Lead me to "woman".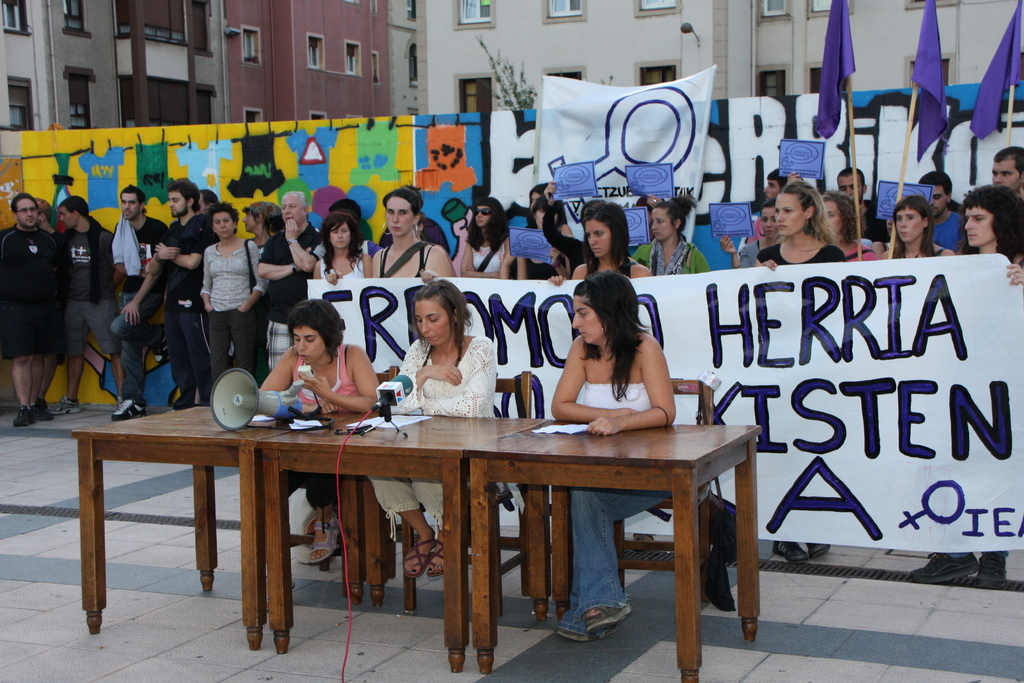
Lead to (left=201, top=199, right=270, bottom=395).
